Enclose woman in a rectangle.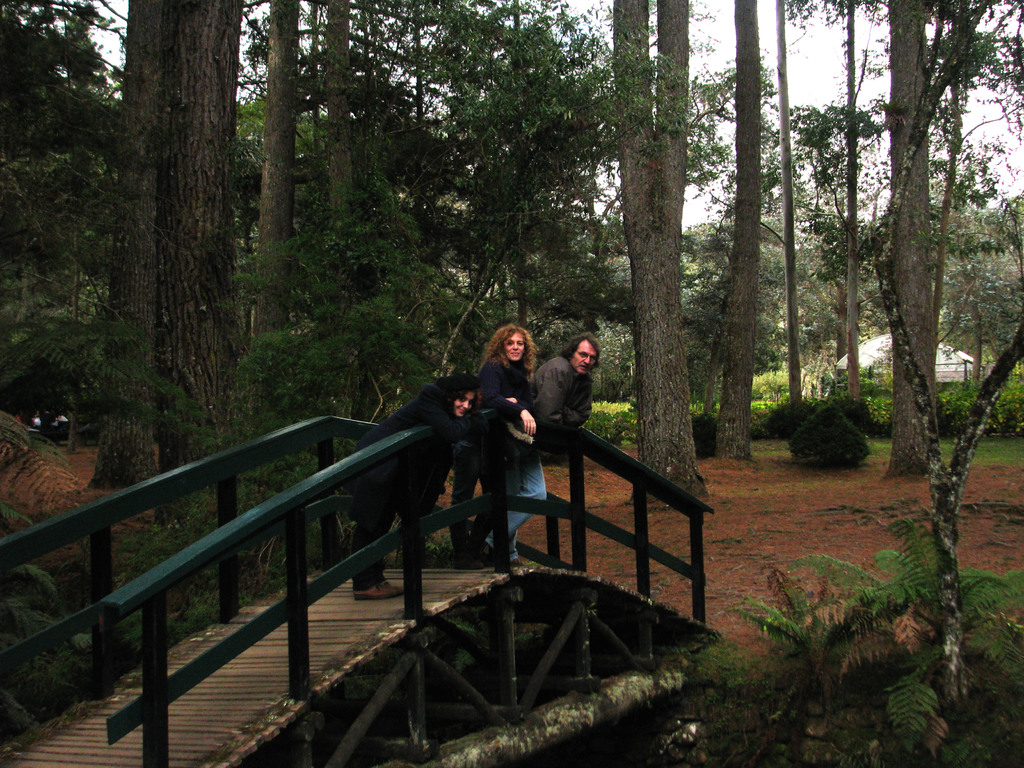
[449,322,543,572].
